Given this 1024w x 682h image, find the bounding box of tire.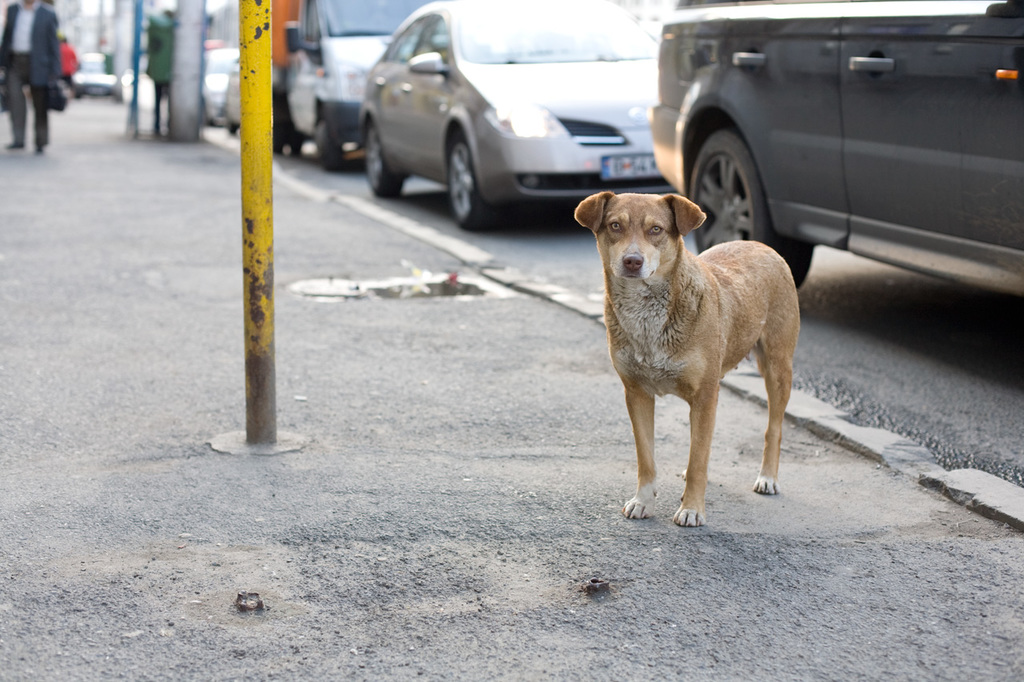
crop(367, 127, 404, 198).
